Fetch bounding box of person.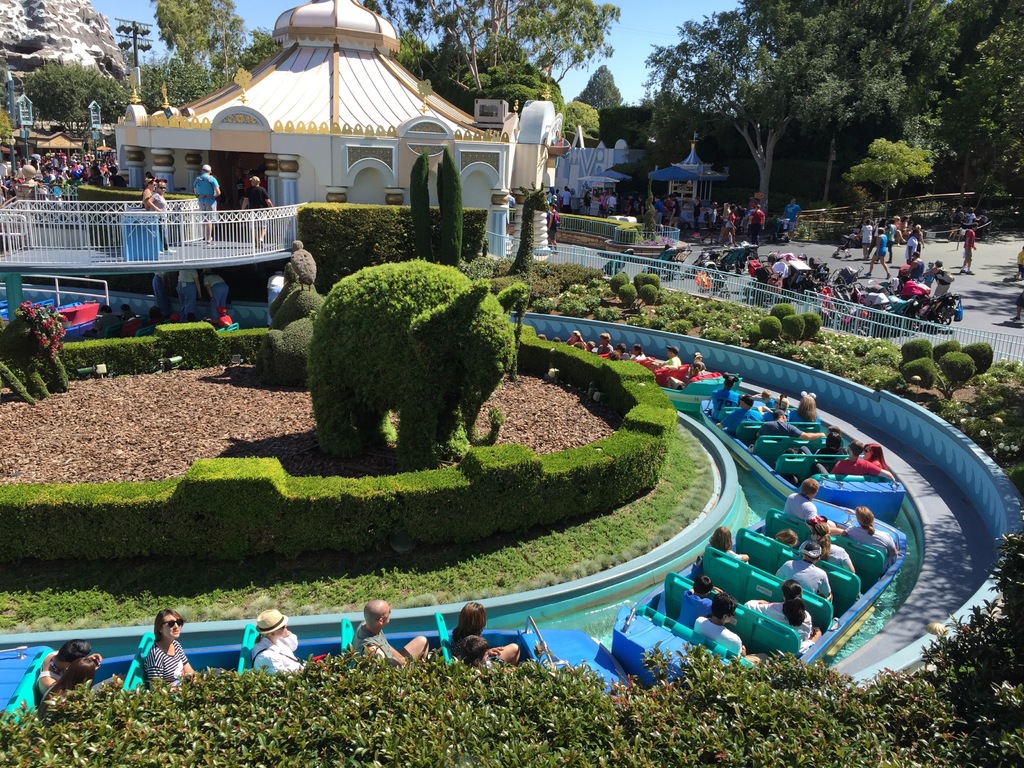
Bbox: x1=867, y1=447, x2=890, y2=475.
